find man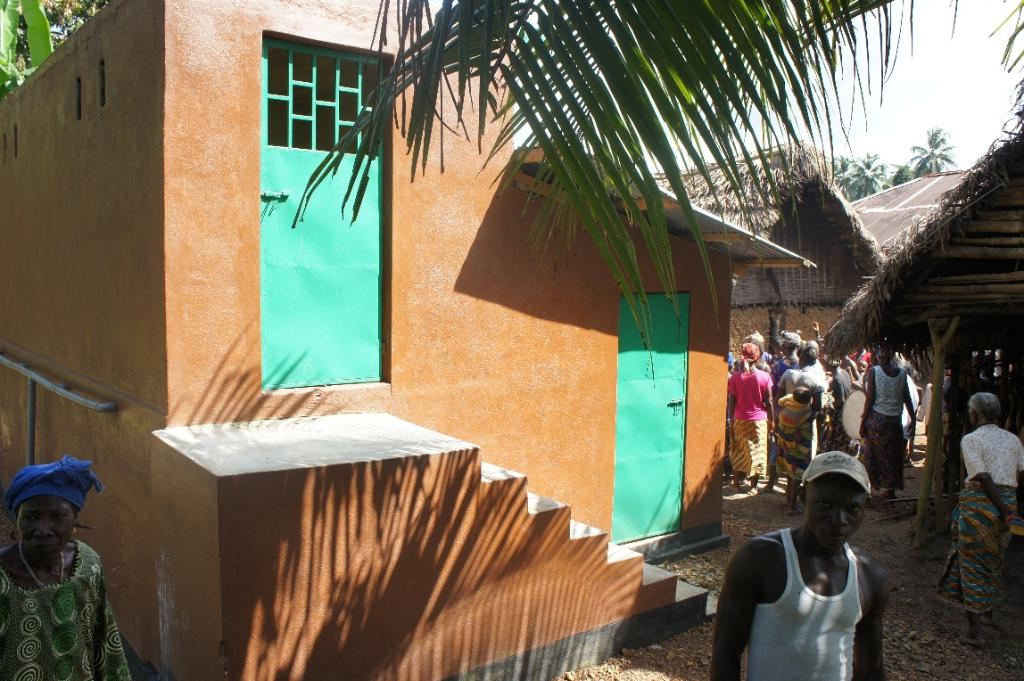
(703,449,890,680)
